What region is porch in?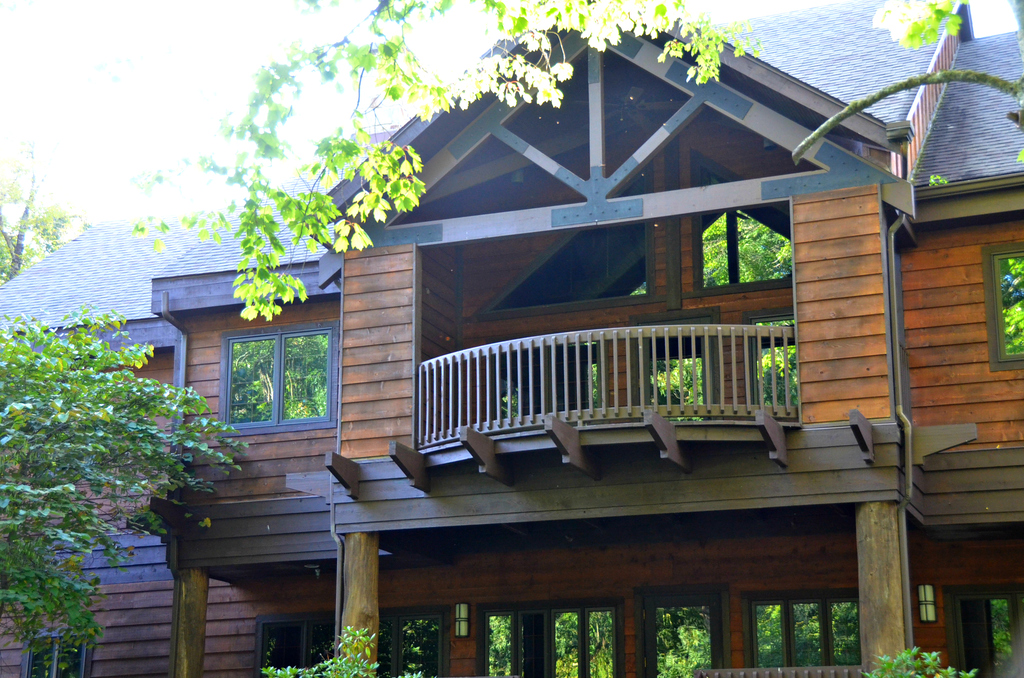
BBox(344, 196, 927, 466).
